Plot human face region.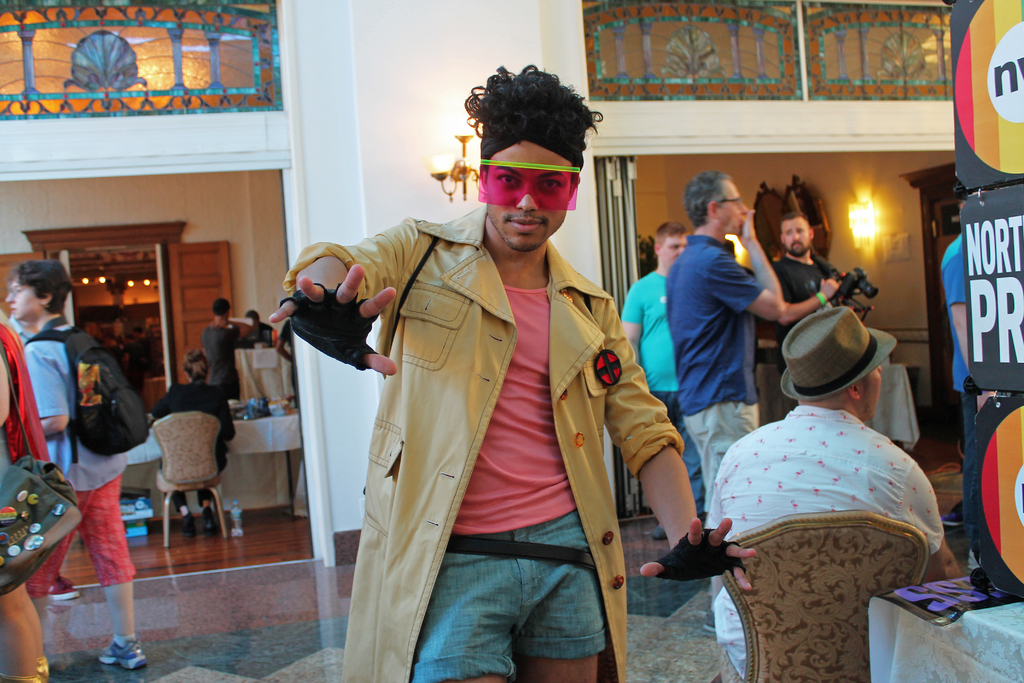
Plotted at [858, 366, 883, 418].
